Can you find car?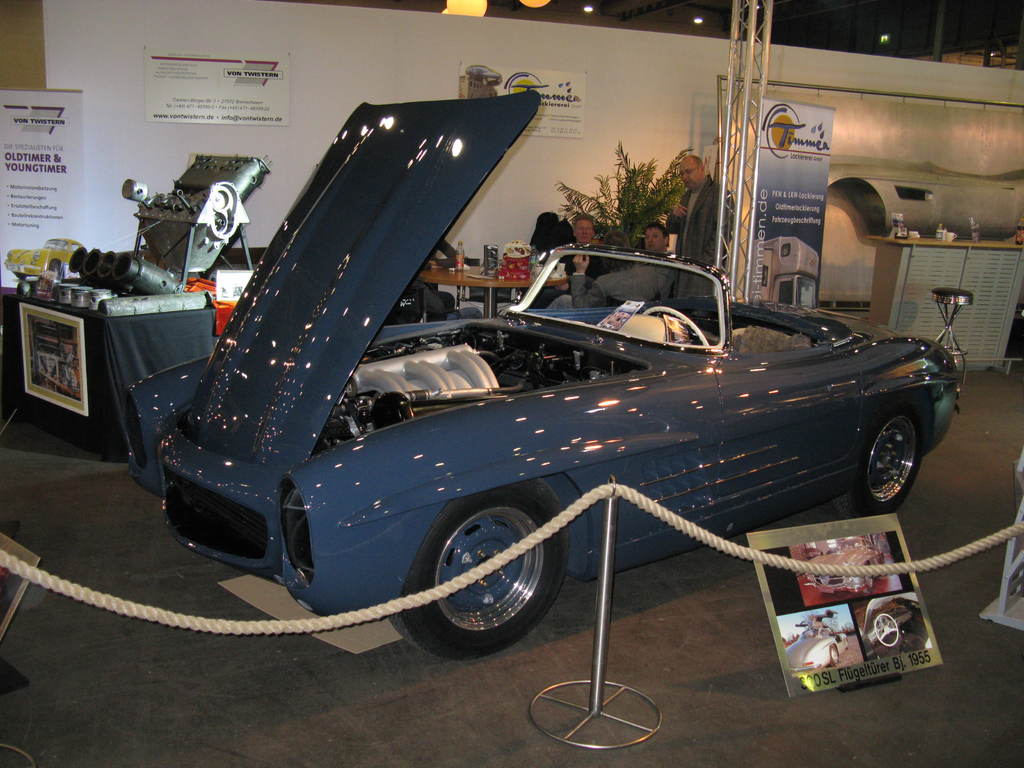
Yes, bounding box: [802, 540, 885, 597].
